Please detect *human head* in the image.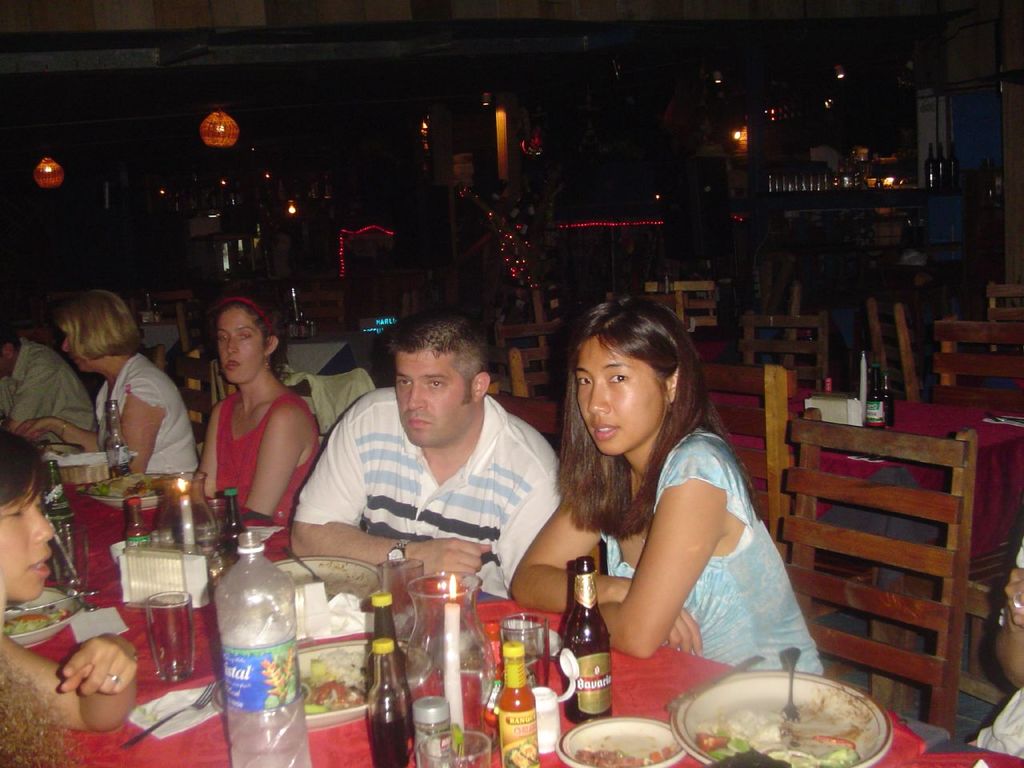
(566, 295, 694, 459).
